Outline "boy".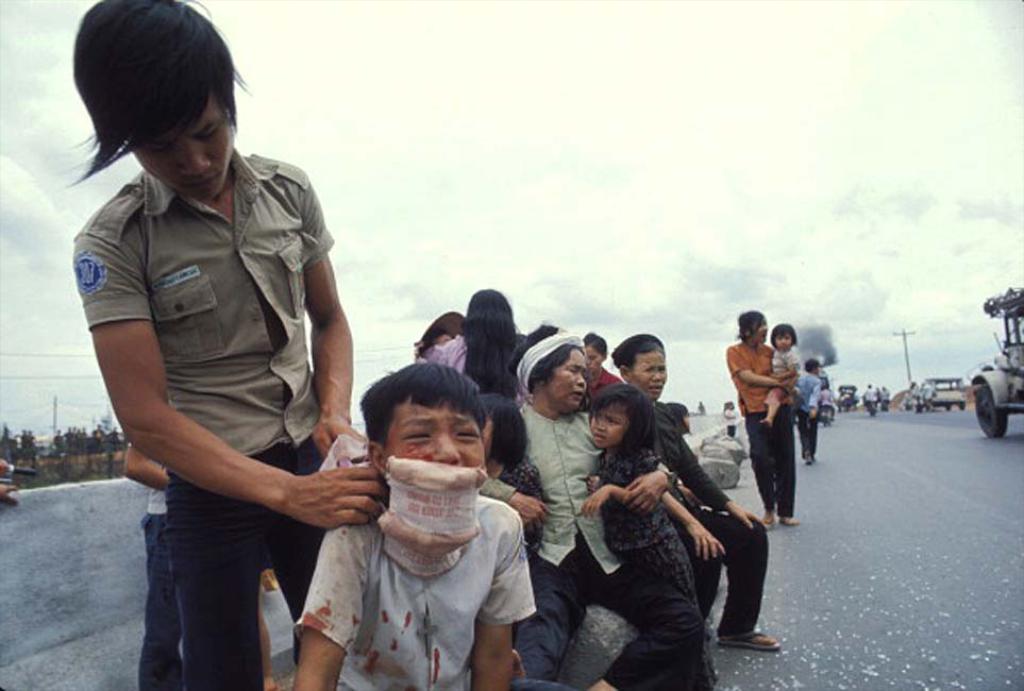
Outline: 280, 355, 543, 690.
